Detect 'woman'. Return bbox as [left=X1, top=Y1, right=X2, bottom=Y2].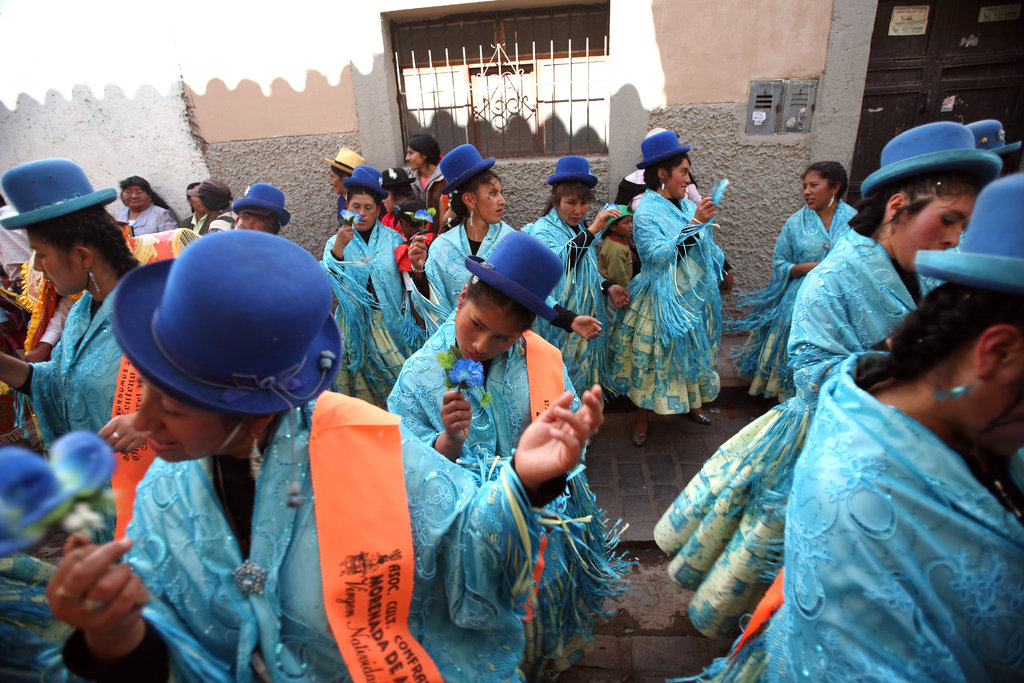
[left=115, top=170, right=184, bottom=231].
